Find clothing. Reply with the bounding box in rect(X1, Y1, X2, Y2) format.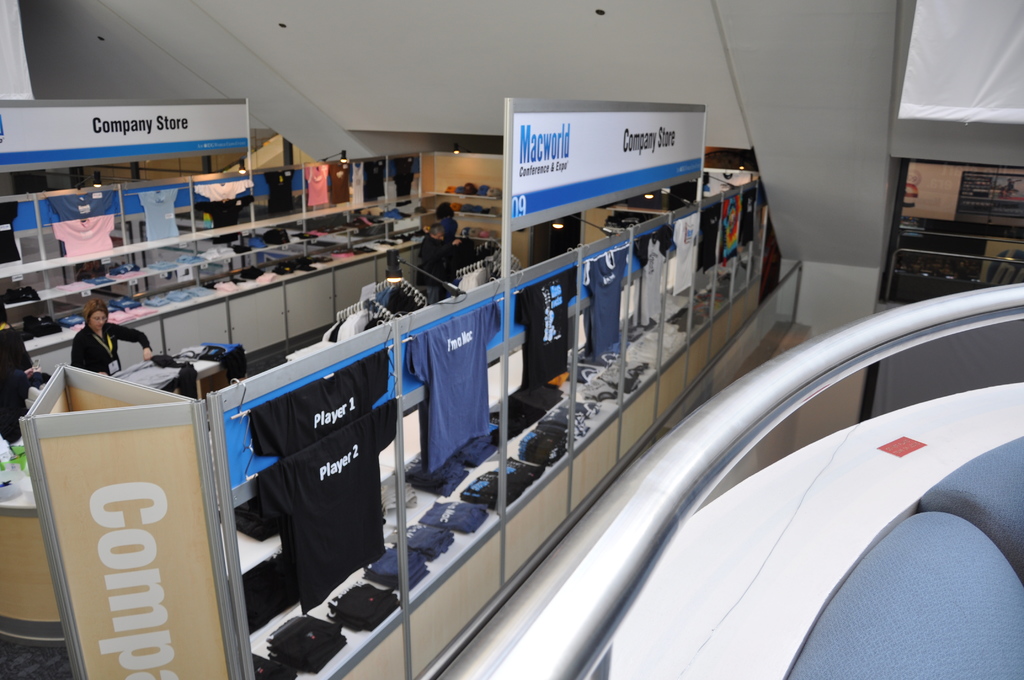
rect(194, 334, 249, 385).
